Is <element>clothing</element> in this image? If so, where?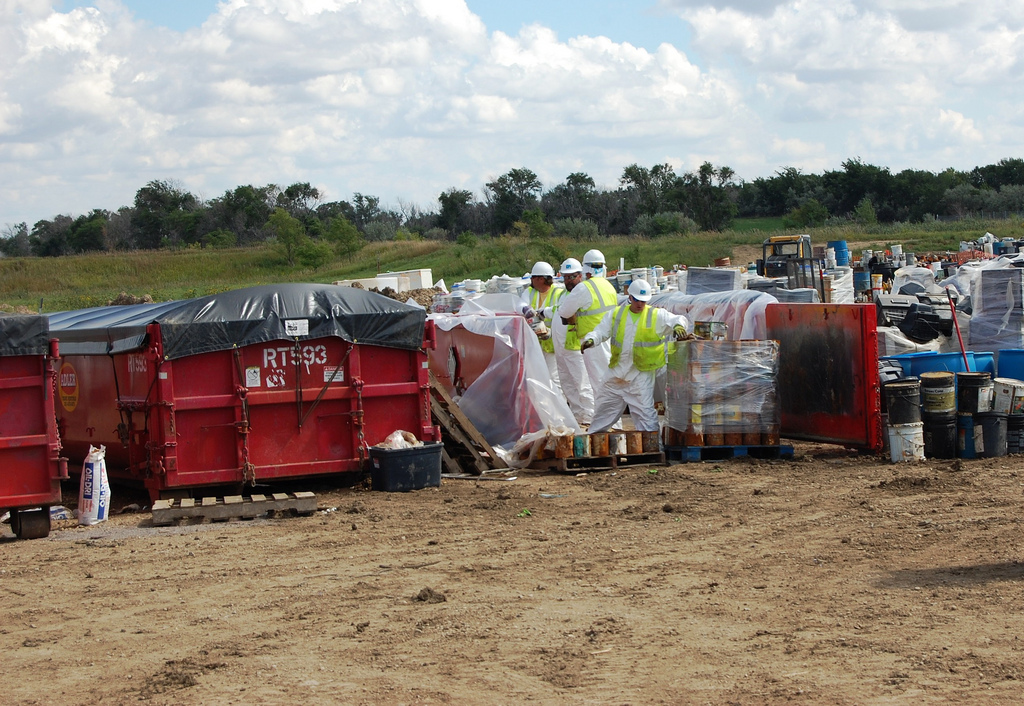
Yes, at [539,281,593,412].
